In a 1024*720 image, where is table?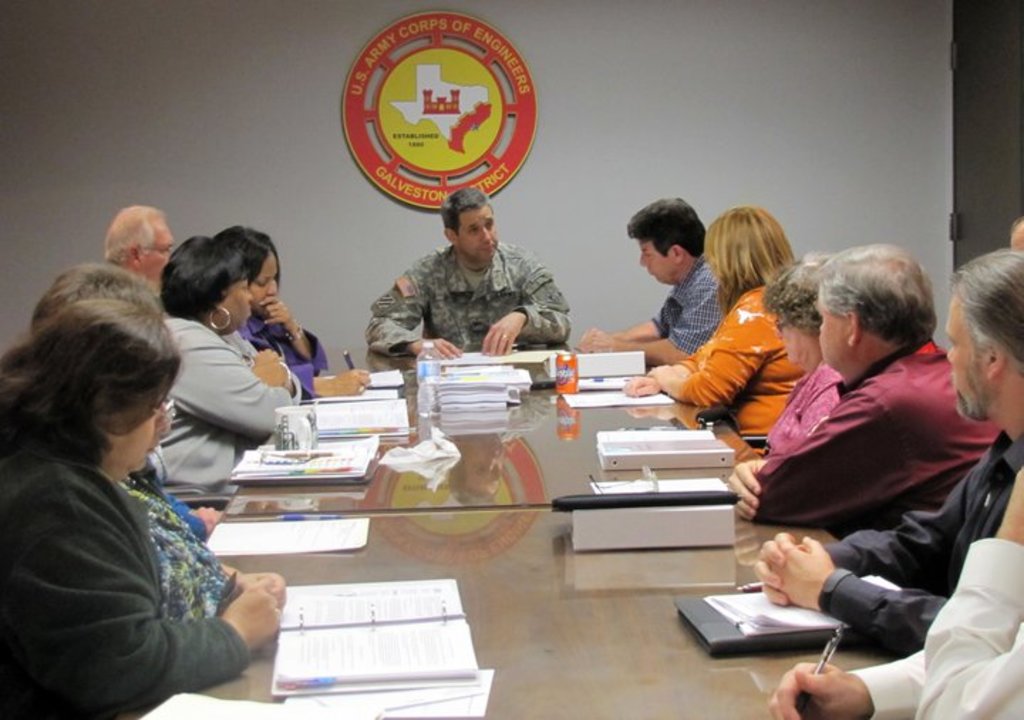
box=[114, 518, 917, 719].
